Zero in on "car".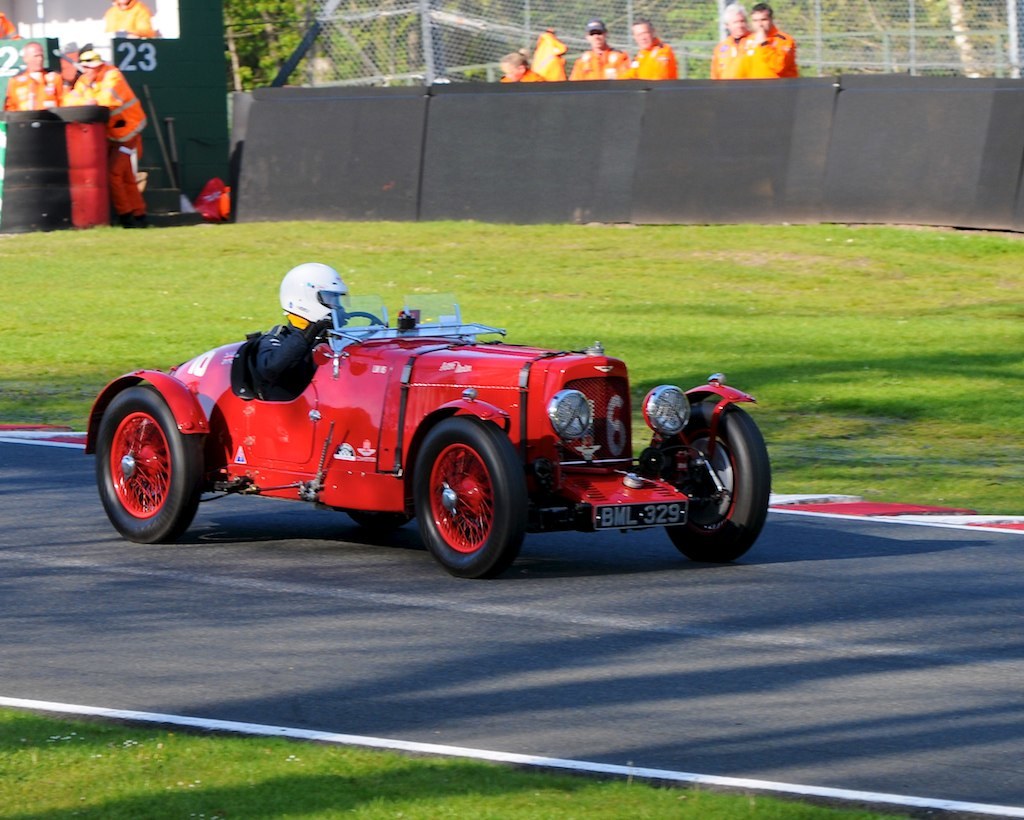
Zeroed in: {"x1": 77, "y1": 295, "x2": 774, "y2": 576}.
